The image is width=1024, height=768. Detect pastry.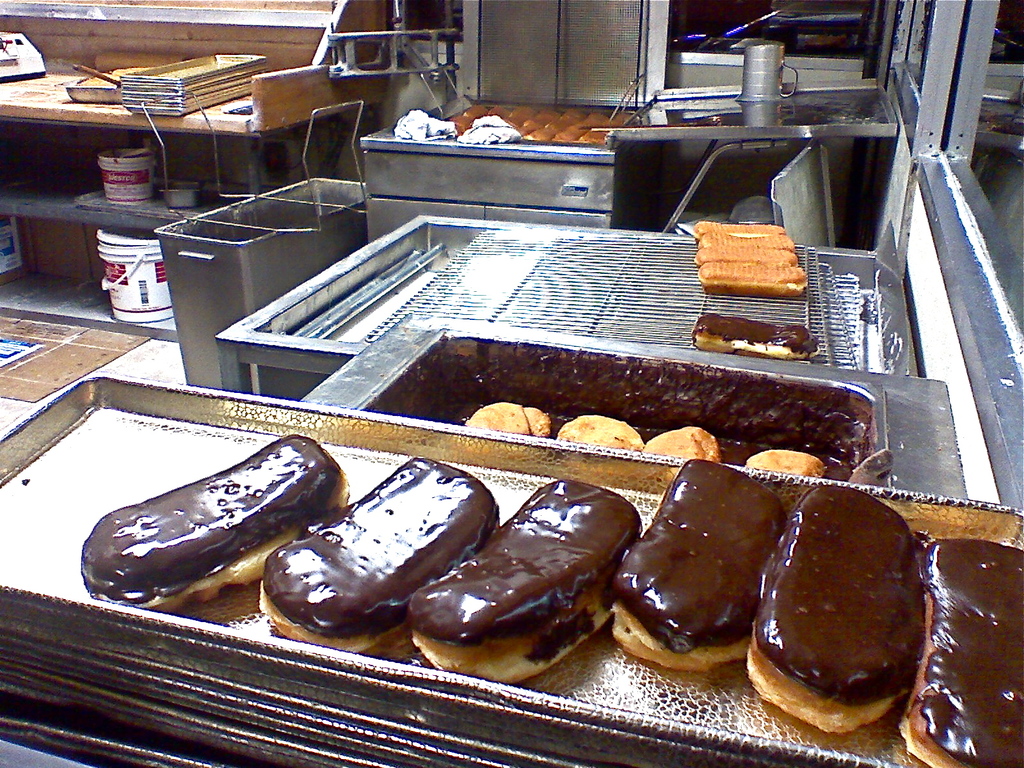
Detection: <bbox>903, 541, 1023, 767</bbox>.
